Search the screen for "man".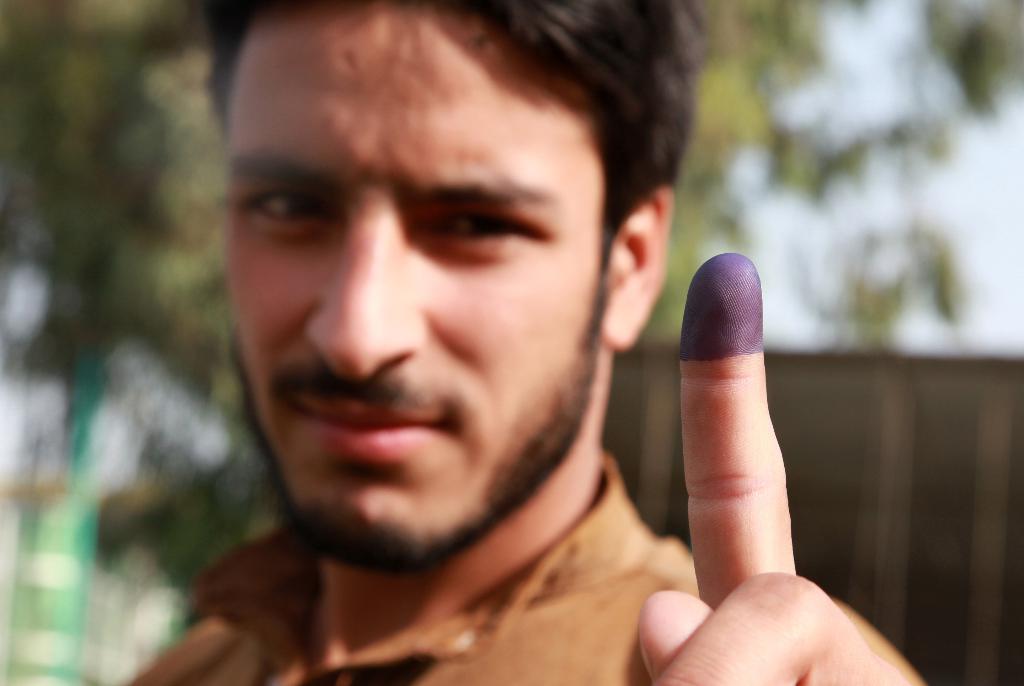
Found at x1=97, y1=0, x2=838, y2=674.
